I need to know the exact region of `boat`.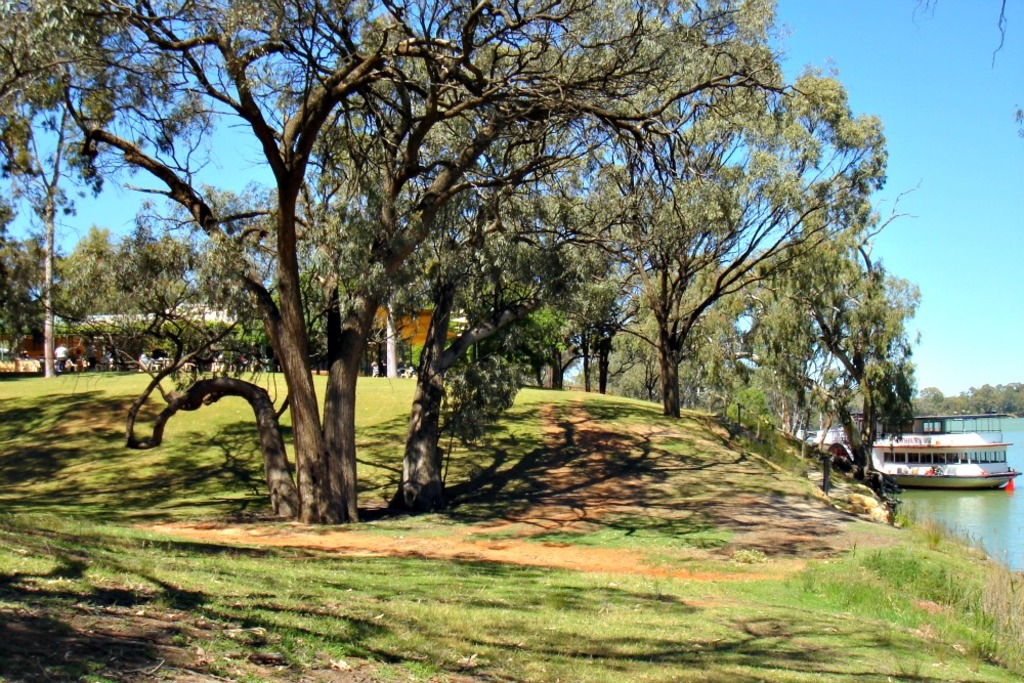
Region: rect(849, 413, 1017, 499).
